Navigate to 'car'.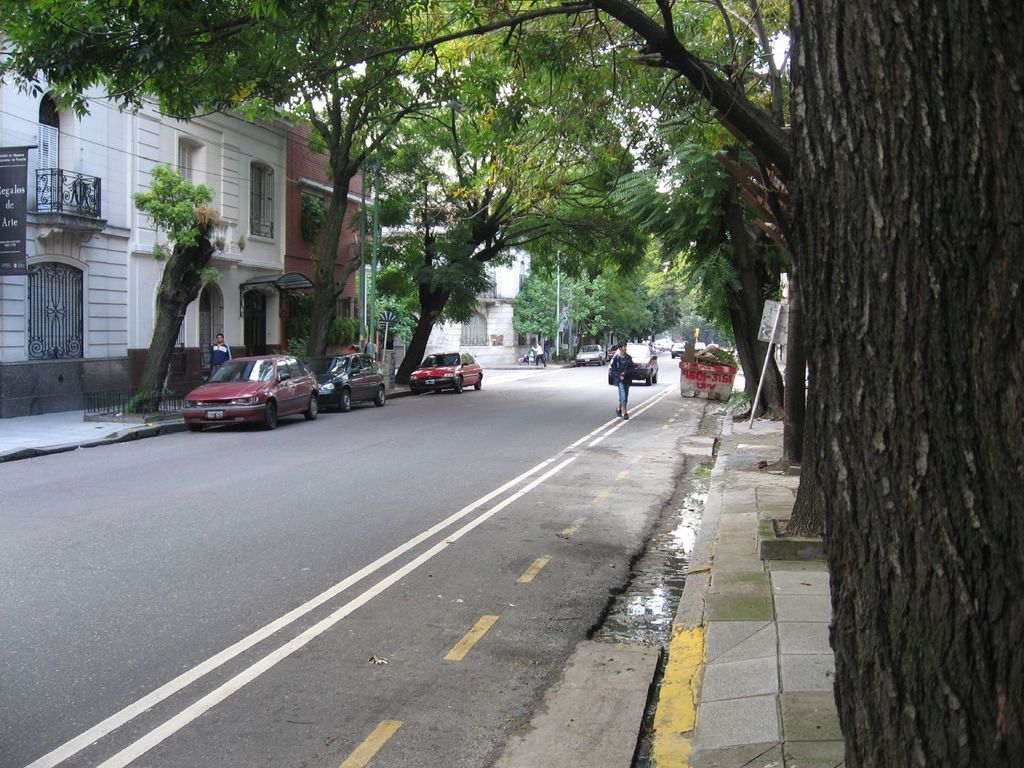
Navigation target: locate(184, 355, 316, 430).
